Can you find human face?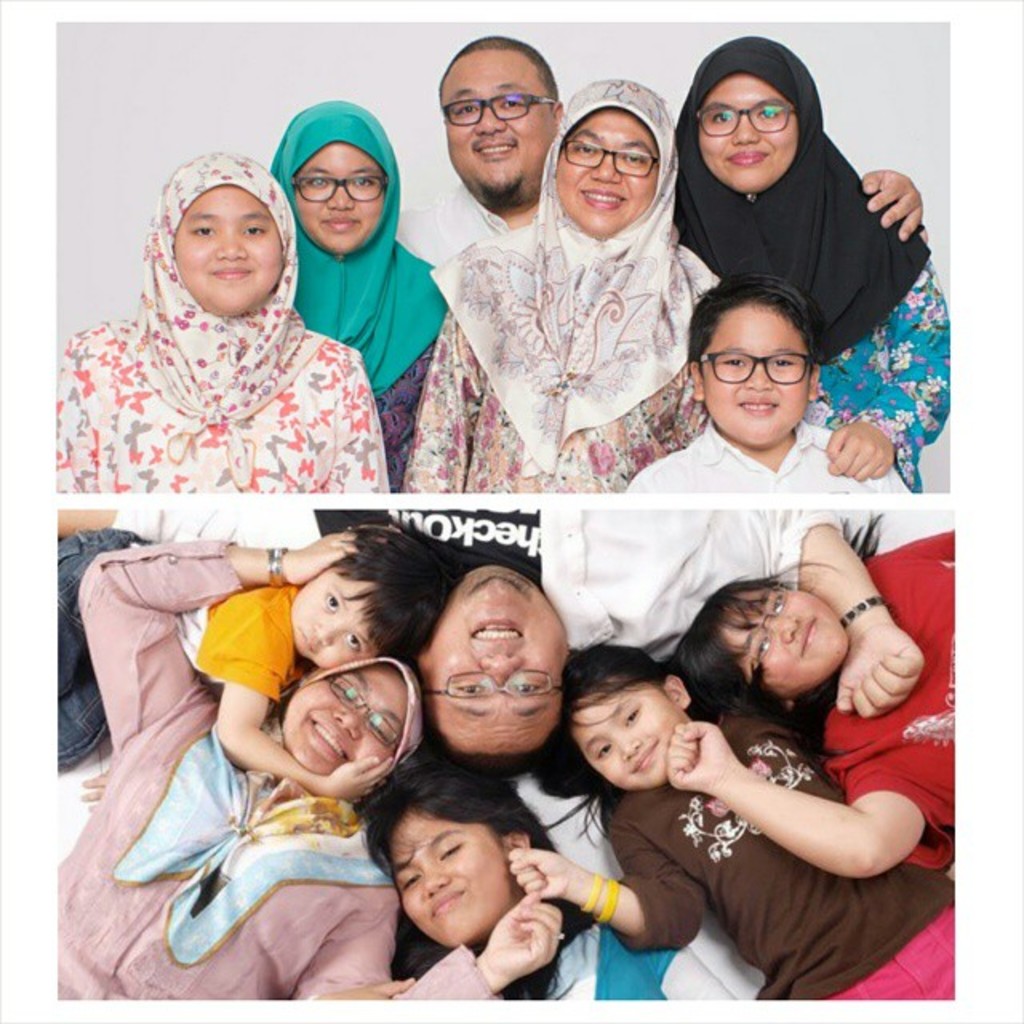
Yes, bounding box: rect(437, 54, 552, 197).
